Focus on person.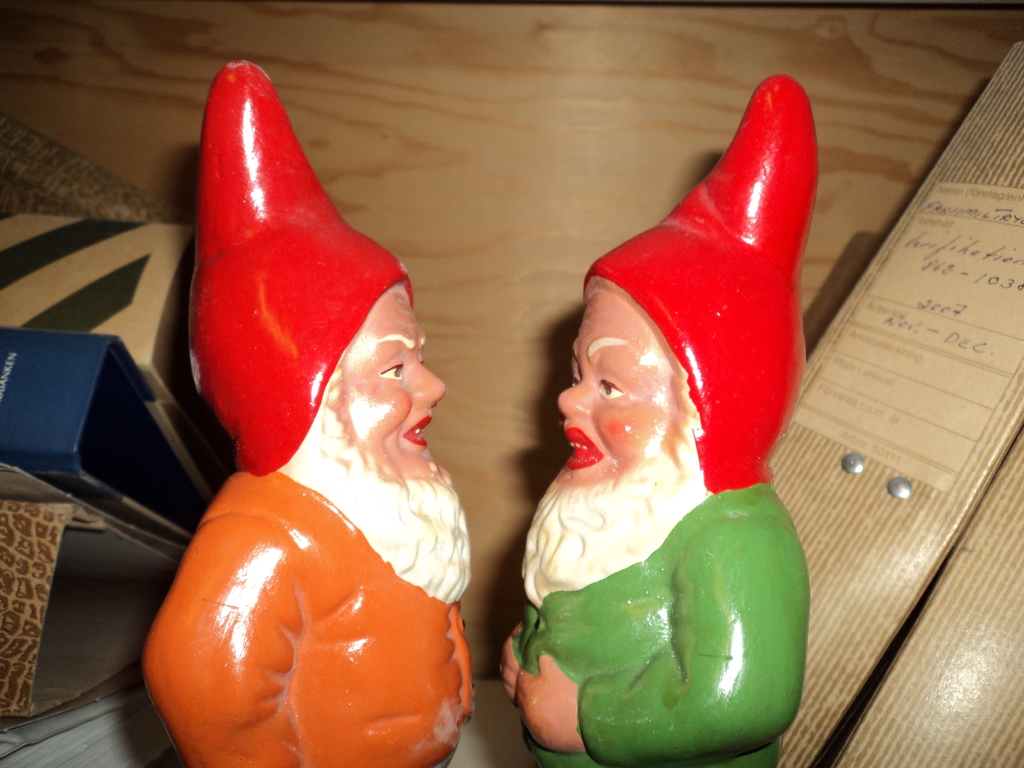
Focused at [left=143, top=58, right=477, bottom=767].
